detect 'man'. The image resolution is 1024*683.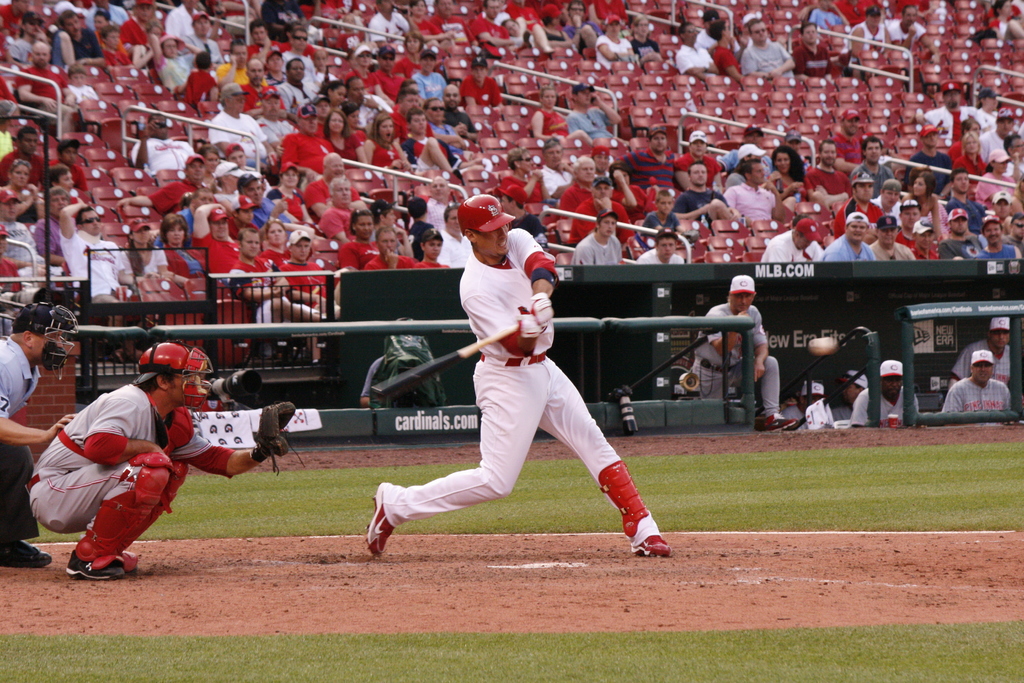
locate(820, 209, 879, 265).
